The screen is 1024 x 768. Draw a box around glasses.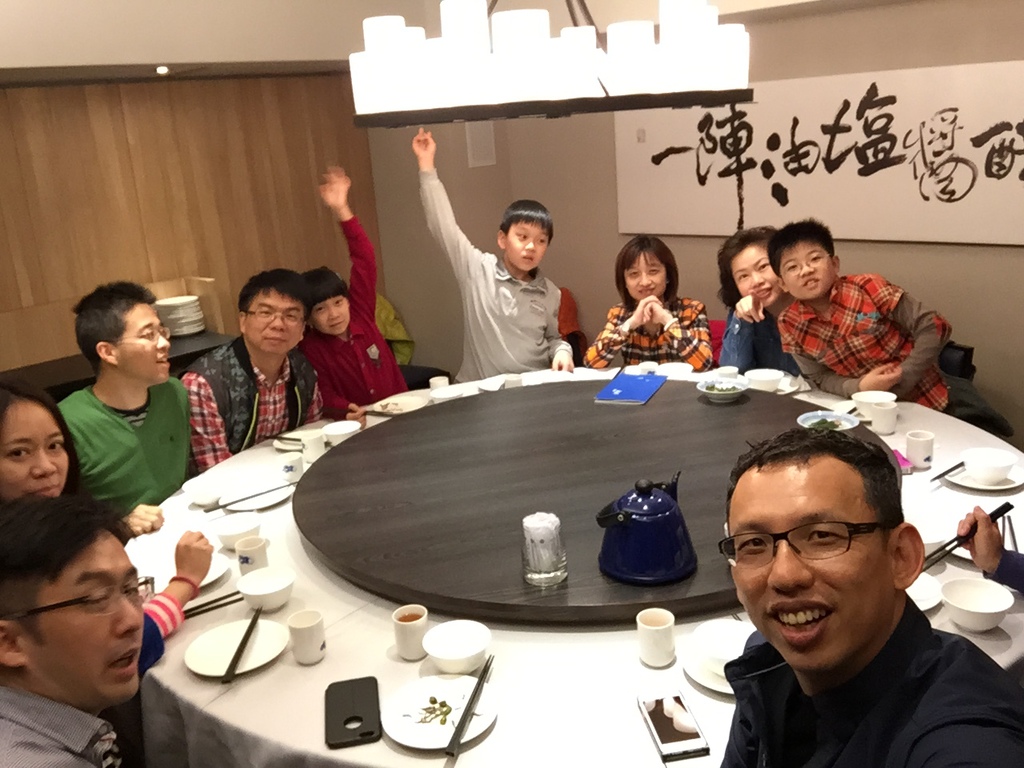
x1=246 y1=312 x2=306 y2=322.
